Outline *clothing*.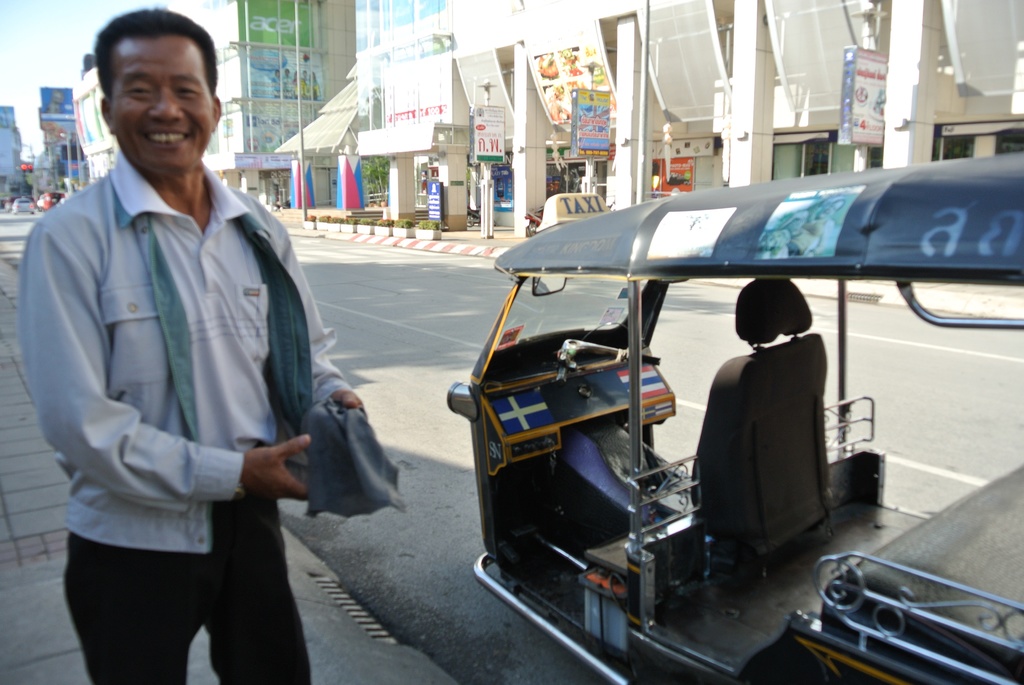
Outline: 19:146:356:684.
